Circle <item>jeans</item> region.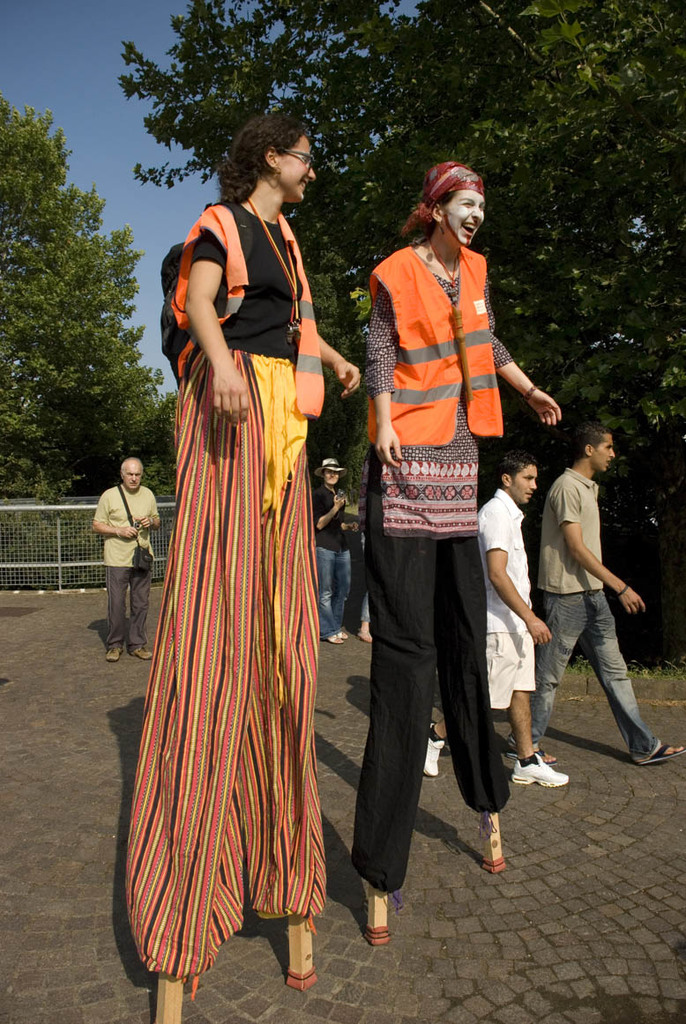
Region: <bbox>509, 586, 667, 743</bbox>.
